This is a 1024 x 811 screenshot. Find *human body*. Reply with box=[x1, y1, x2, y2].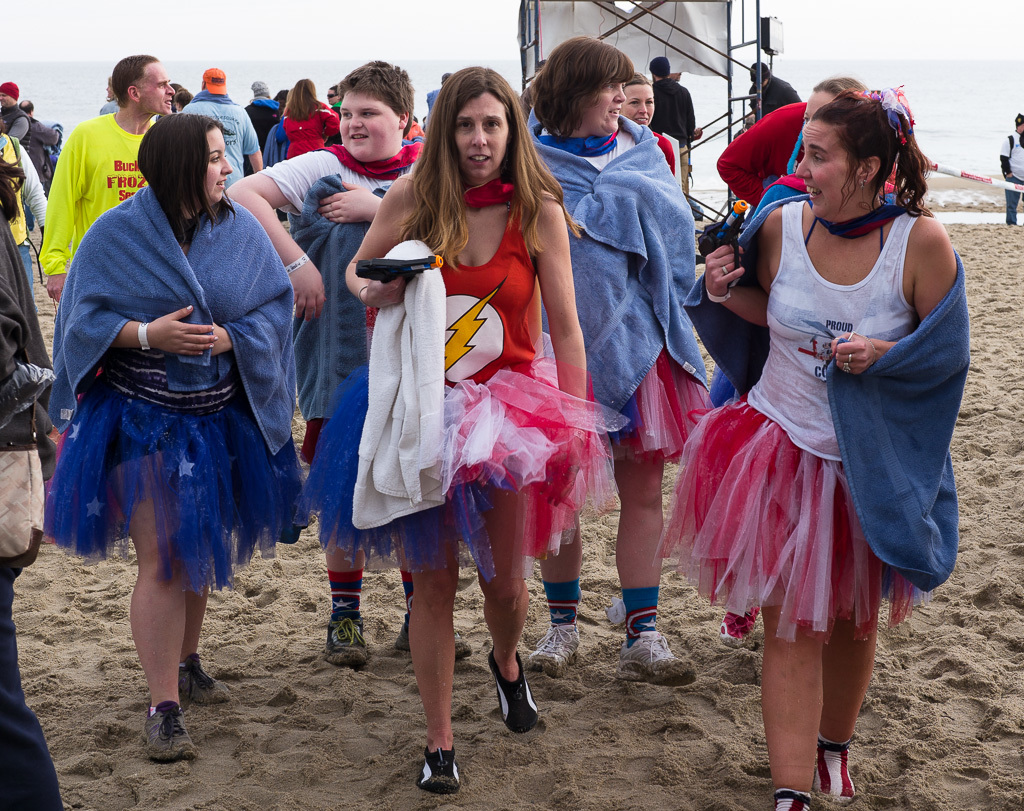
box=[750, 72, 801, 119].
